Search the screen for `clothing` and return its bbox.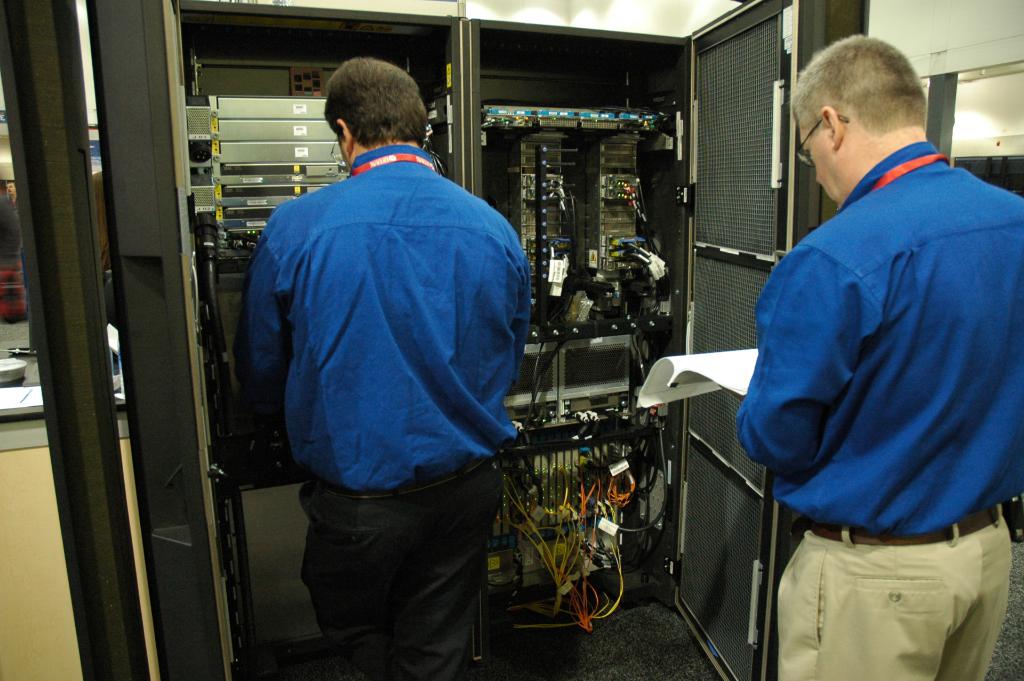
Found: (302, 562, 488, 680).
